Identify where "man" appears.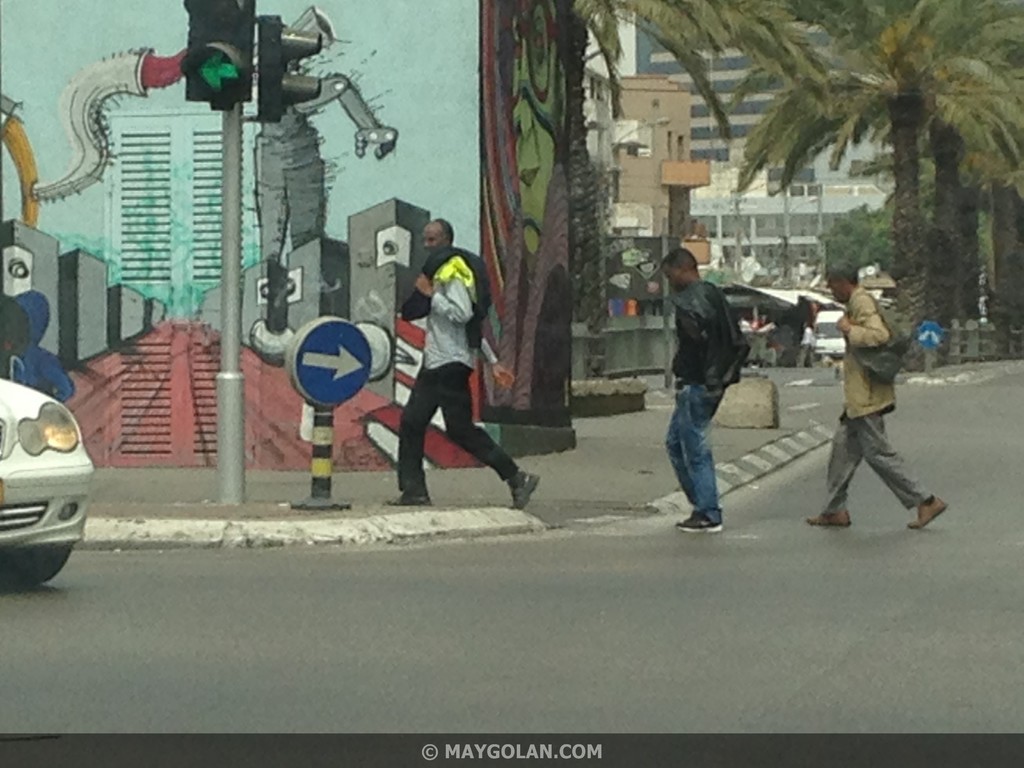
Appears at 652 246 765 531.
